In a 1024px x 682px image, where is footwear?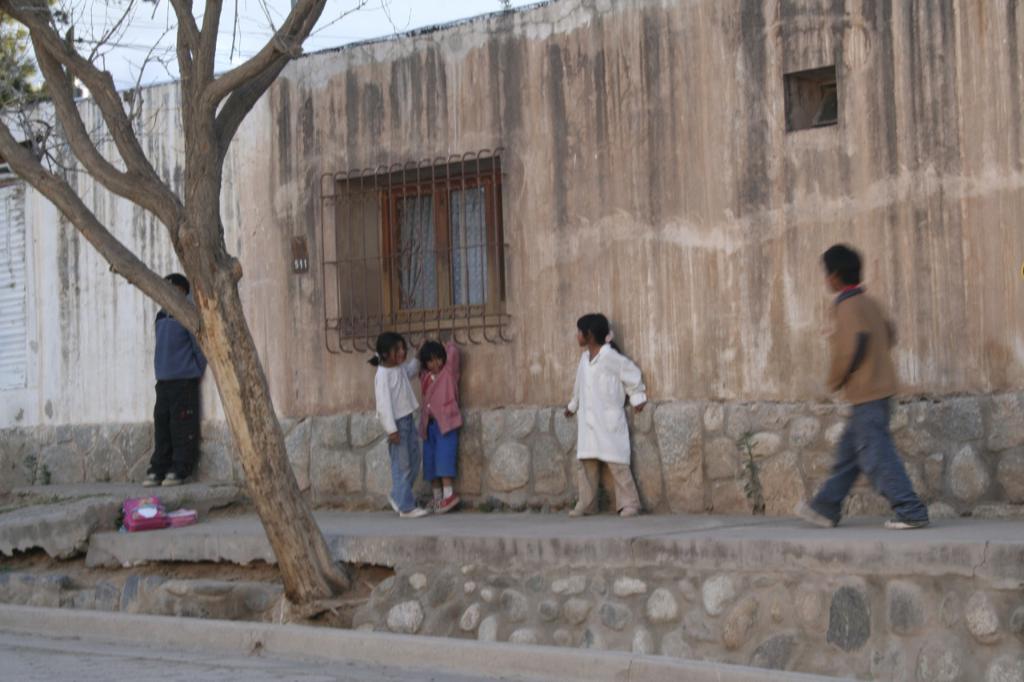
bbox=[876, 519, 929, 525].
